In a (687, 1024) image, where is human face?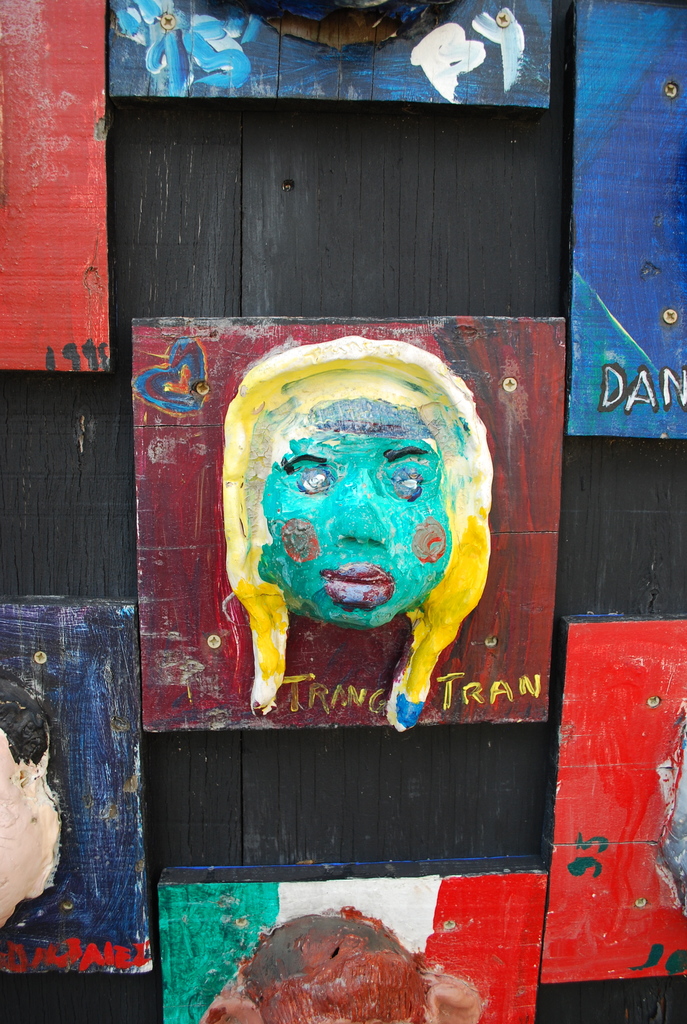
bbox=(259, 397, 453, 624).
